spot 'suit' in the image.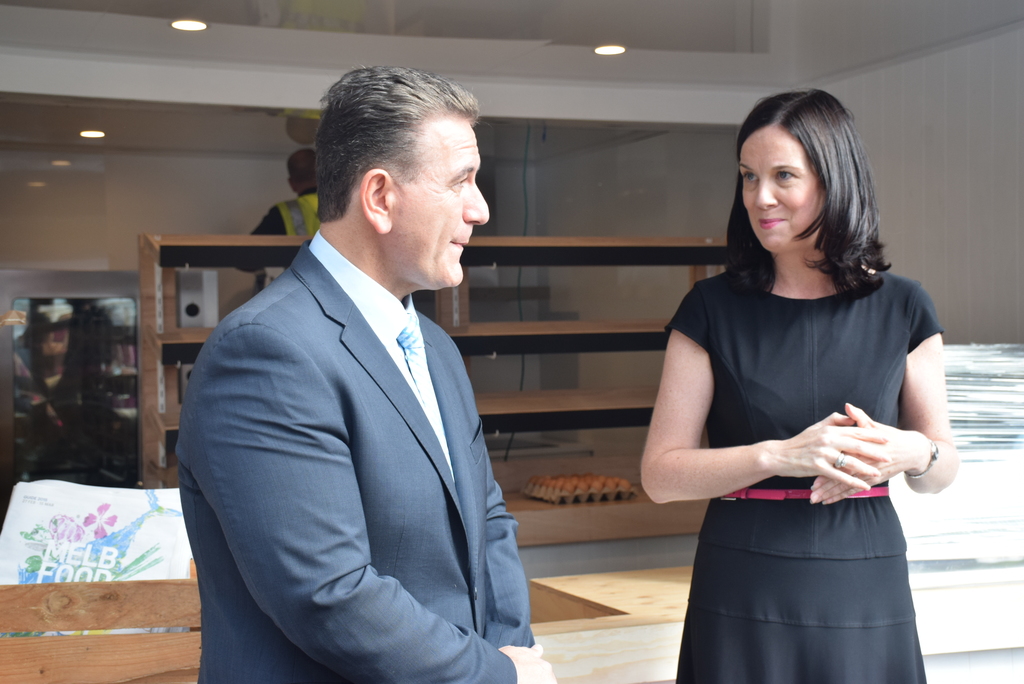
'suit' found at pyautogui.locateOnScreen(185, 112, 543, 683).
